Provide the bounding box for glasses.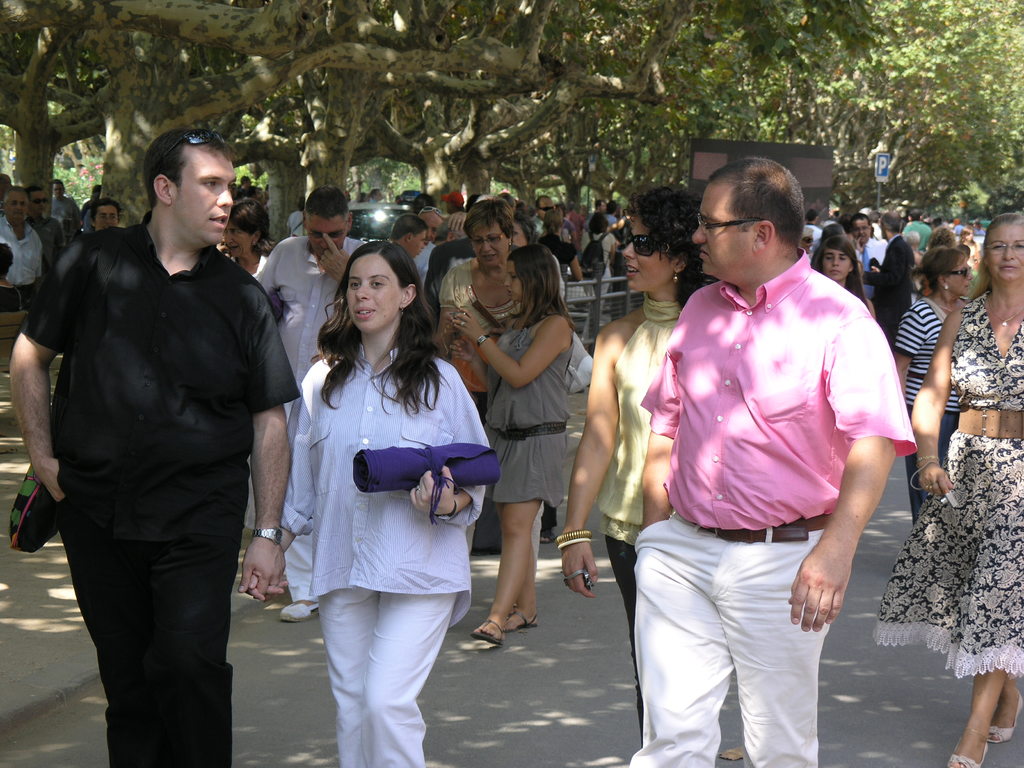
select_region(537, 204, 561, 220).
